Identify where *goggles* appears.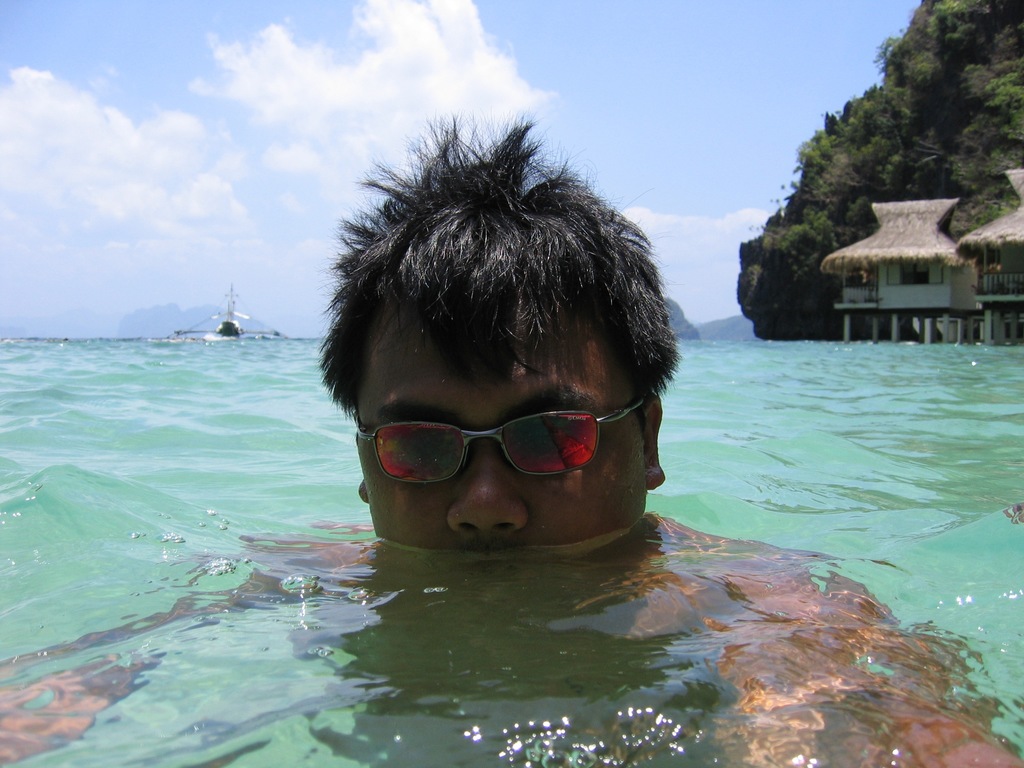
Appears at (351,388,651,507).
